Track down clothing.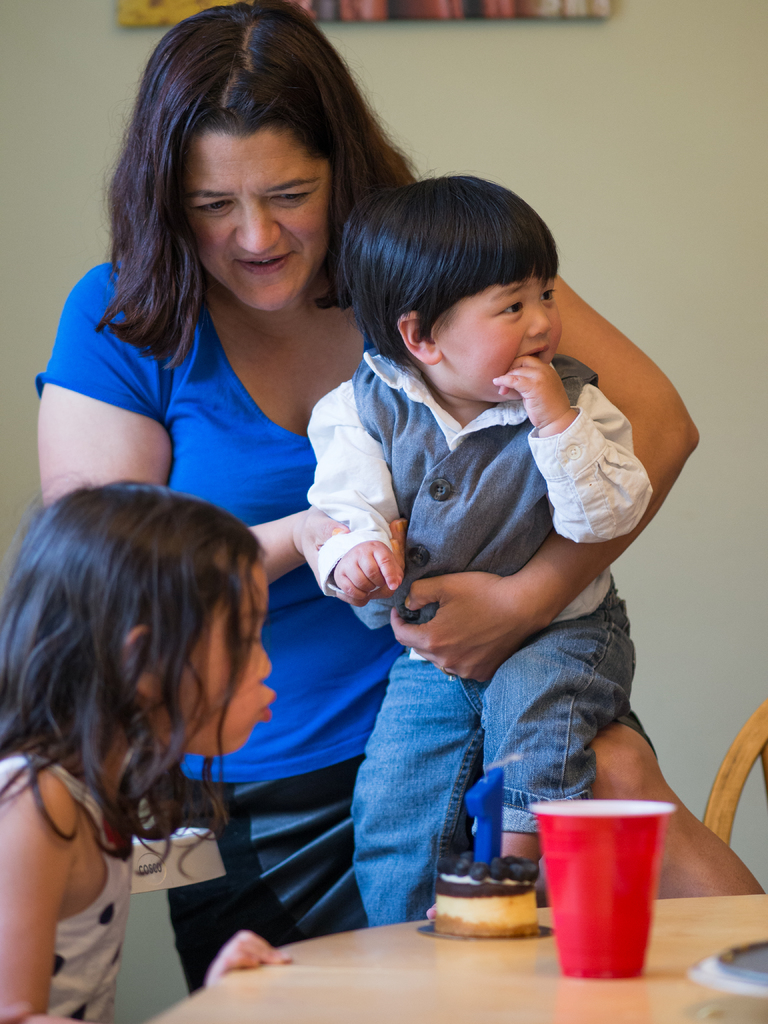
Tracked to bbox=[49, 243, 426, 939].
